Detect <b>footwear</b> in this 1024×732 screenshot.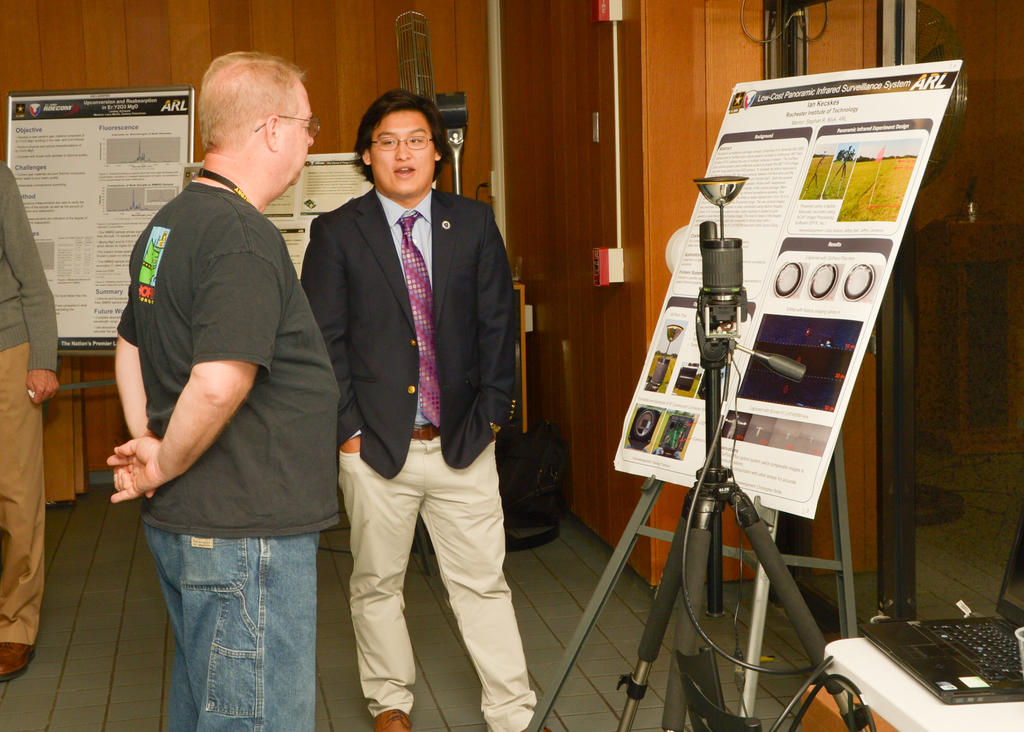
Detection: Rect(0, 641, 36, 681).
